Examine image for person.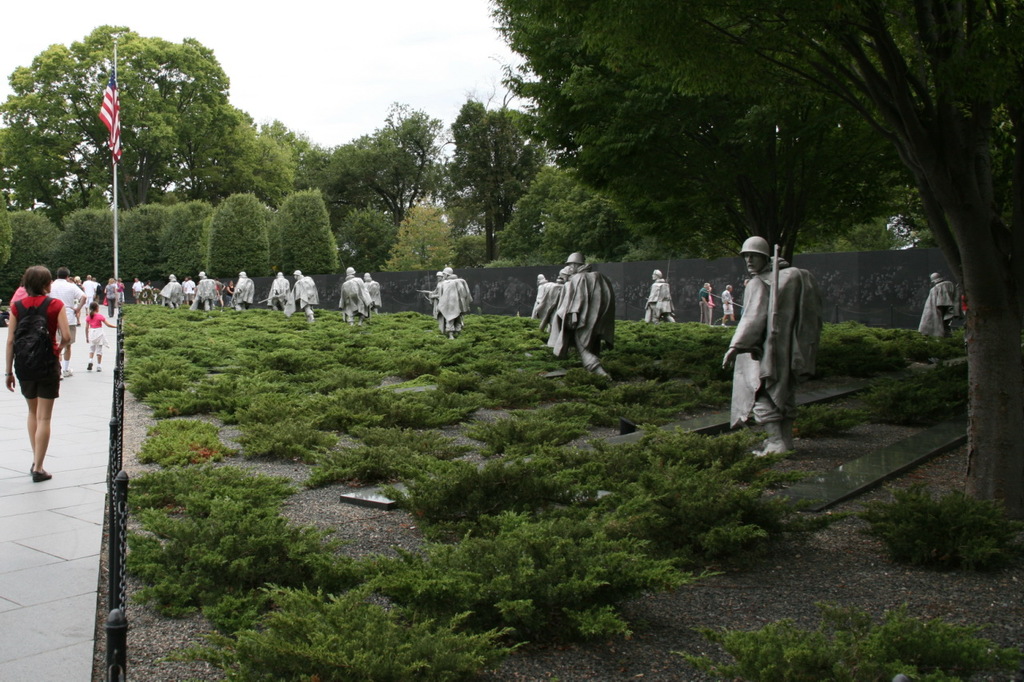
Examination result: (642, 268, 676, 325).
